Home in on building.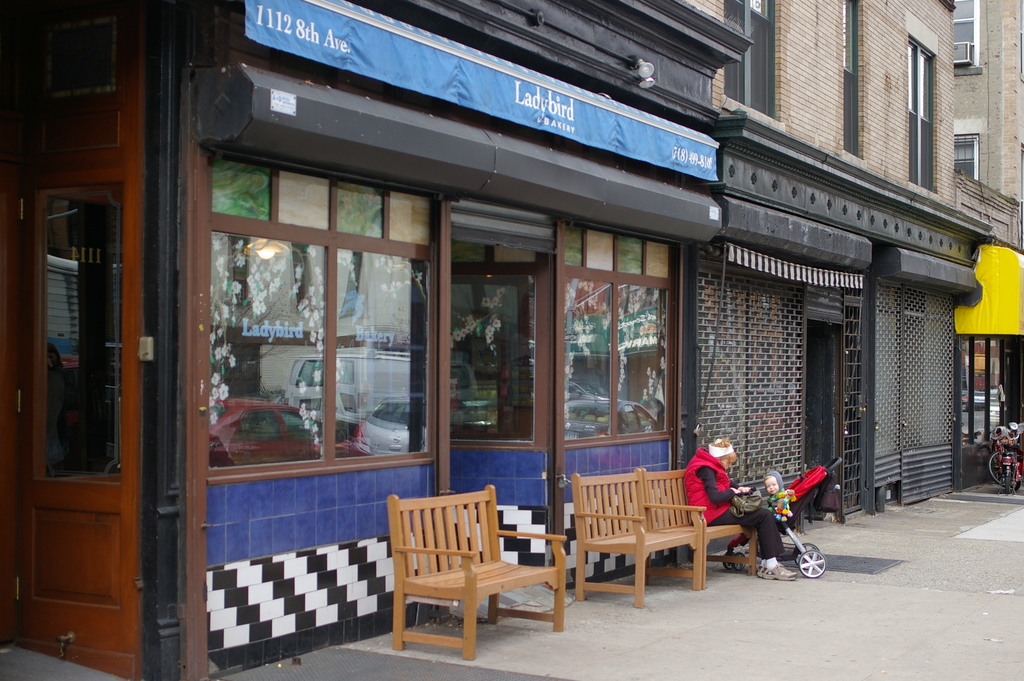
Homed in at [0,0,947,674].
